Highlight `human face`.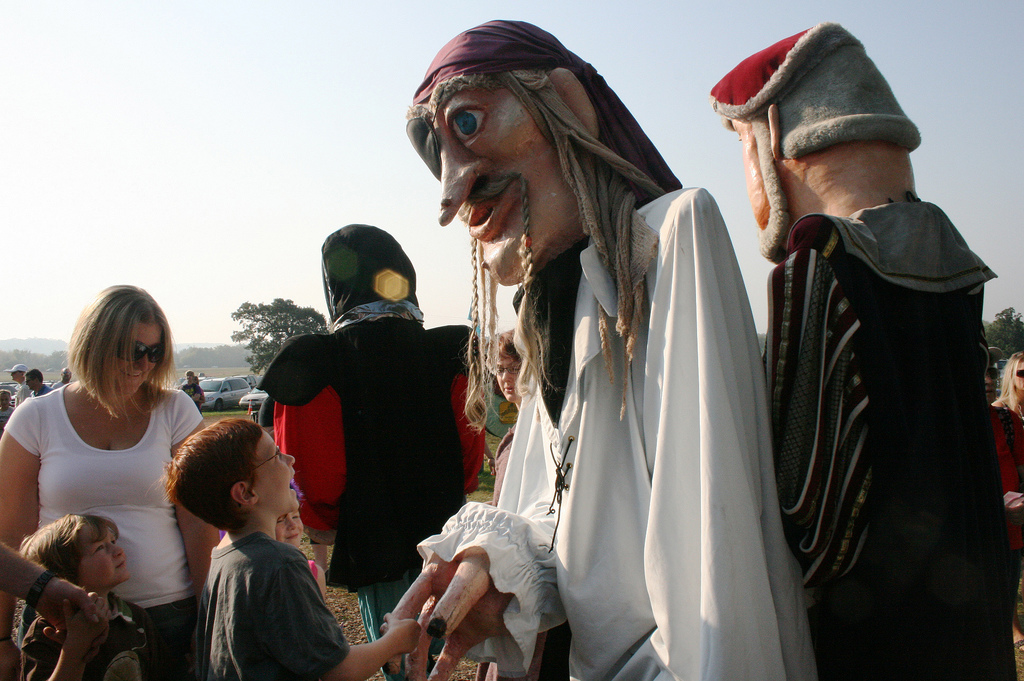
Highlighted region: crop(254, 432, 295, 509).
